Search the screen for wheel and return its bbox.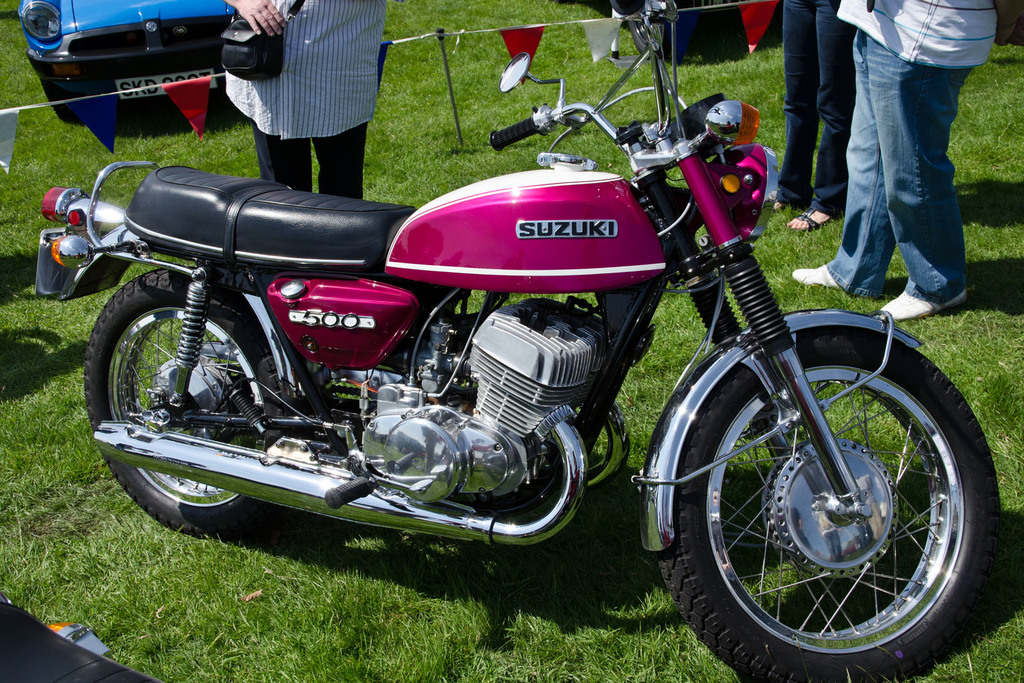
Found: <bbox>629, 0, 679, 58</bbox>.
